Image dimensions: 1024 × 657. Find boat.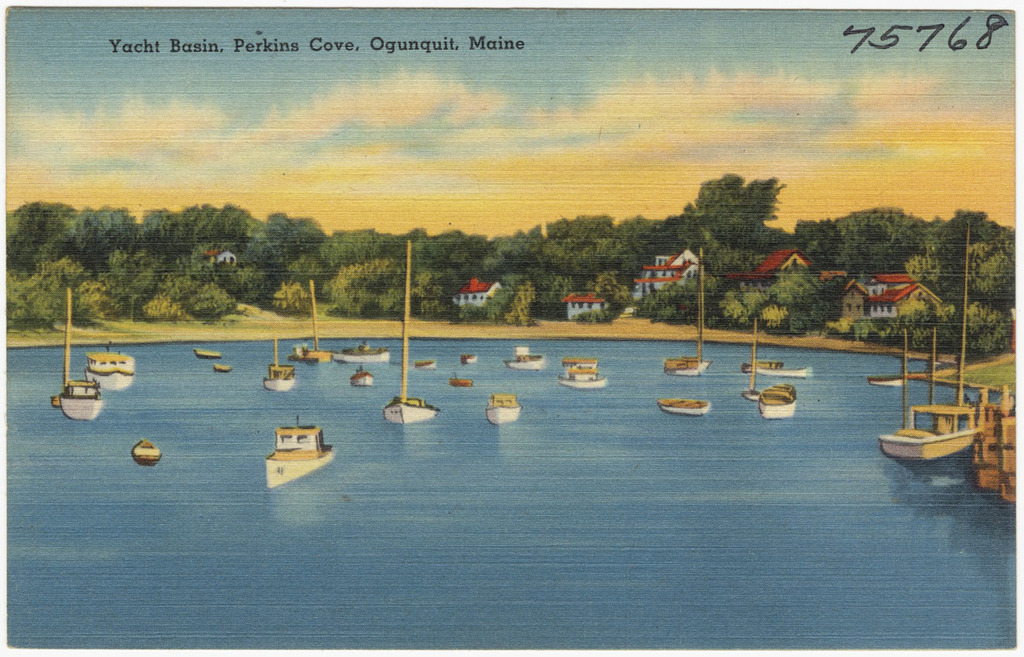
crop(447, 370, 469, 392).
